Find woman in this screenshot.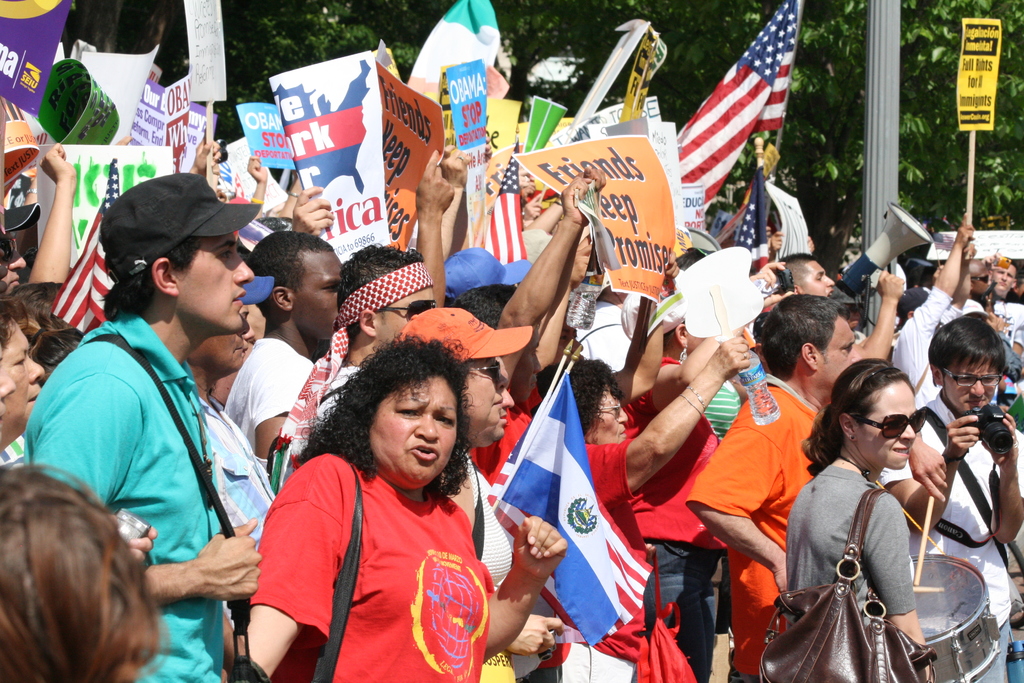
The bounding box for woman is box(0, 293, 46, 460).
